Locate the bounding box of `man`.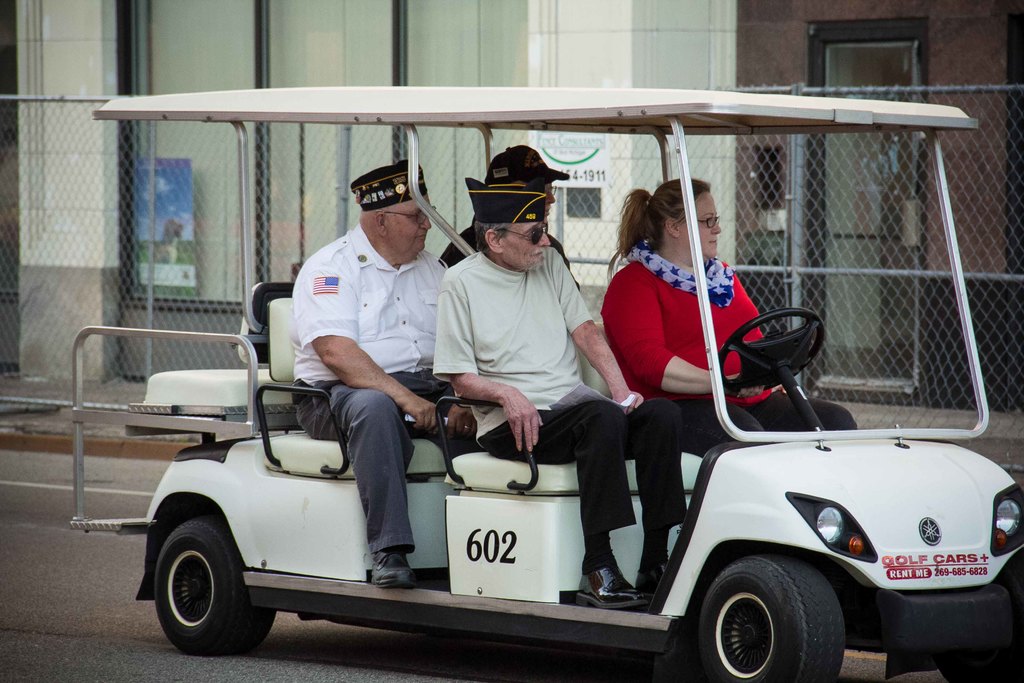
Bounding box: rect(426, 176, 701, 638).
